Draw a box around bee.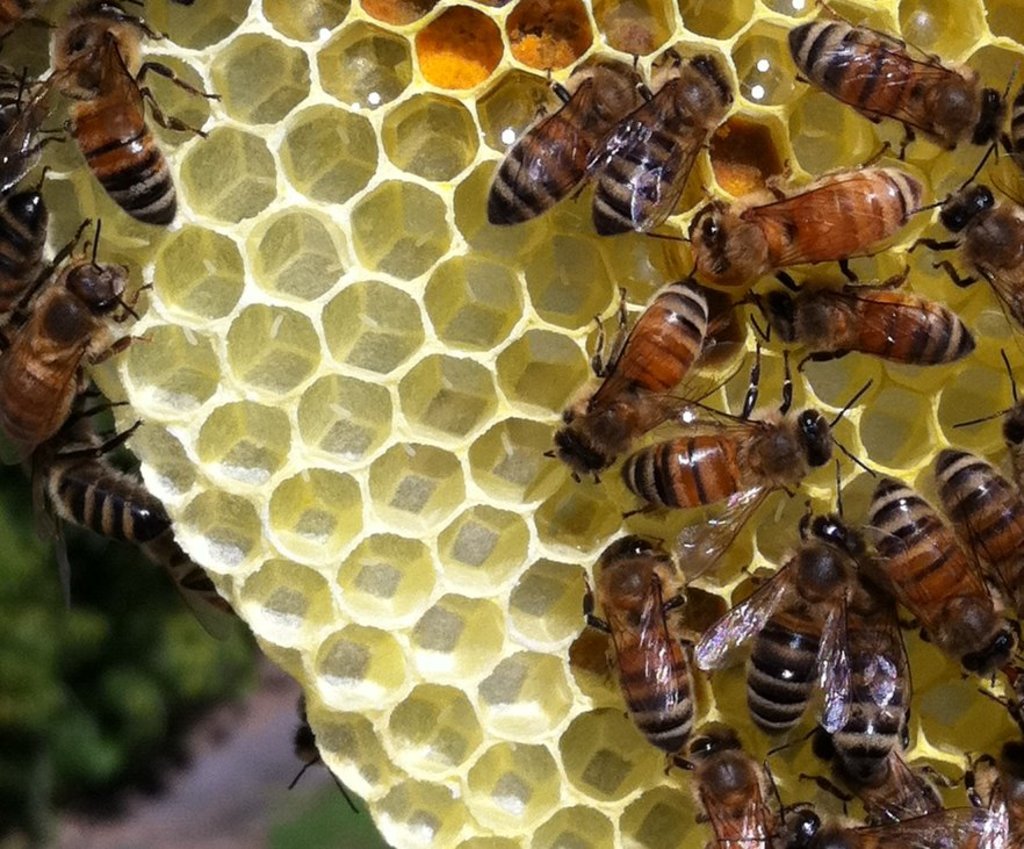
(606,344,878,546).
